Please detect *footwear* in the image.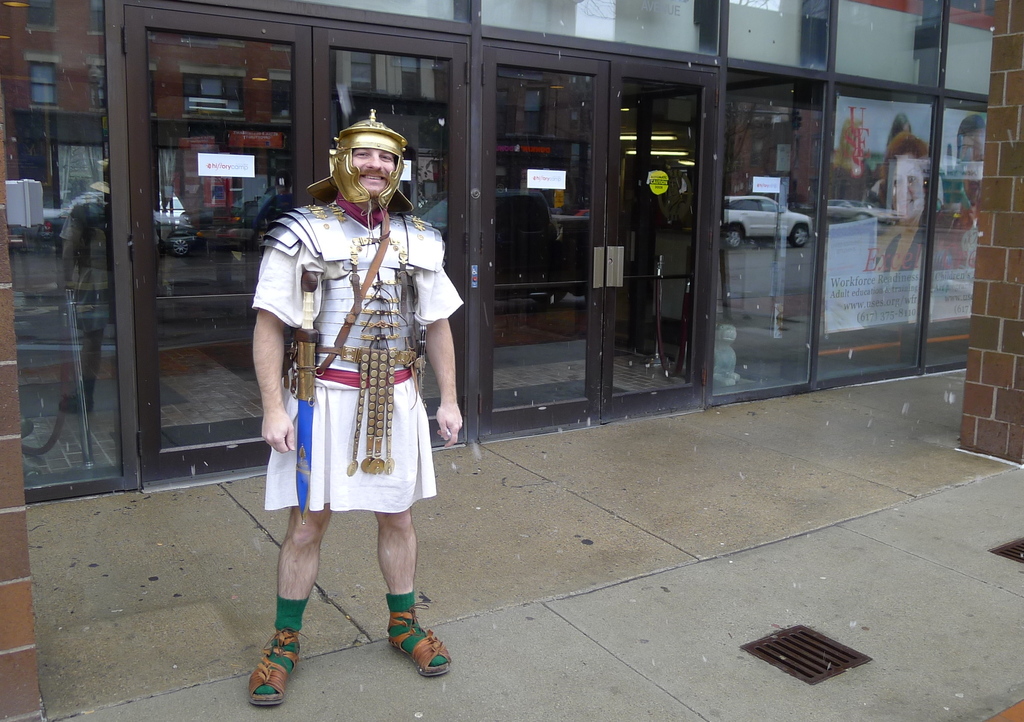
detection(366, 610, 440, 689).
